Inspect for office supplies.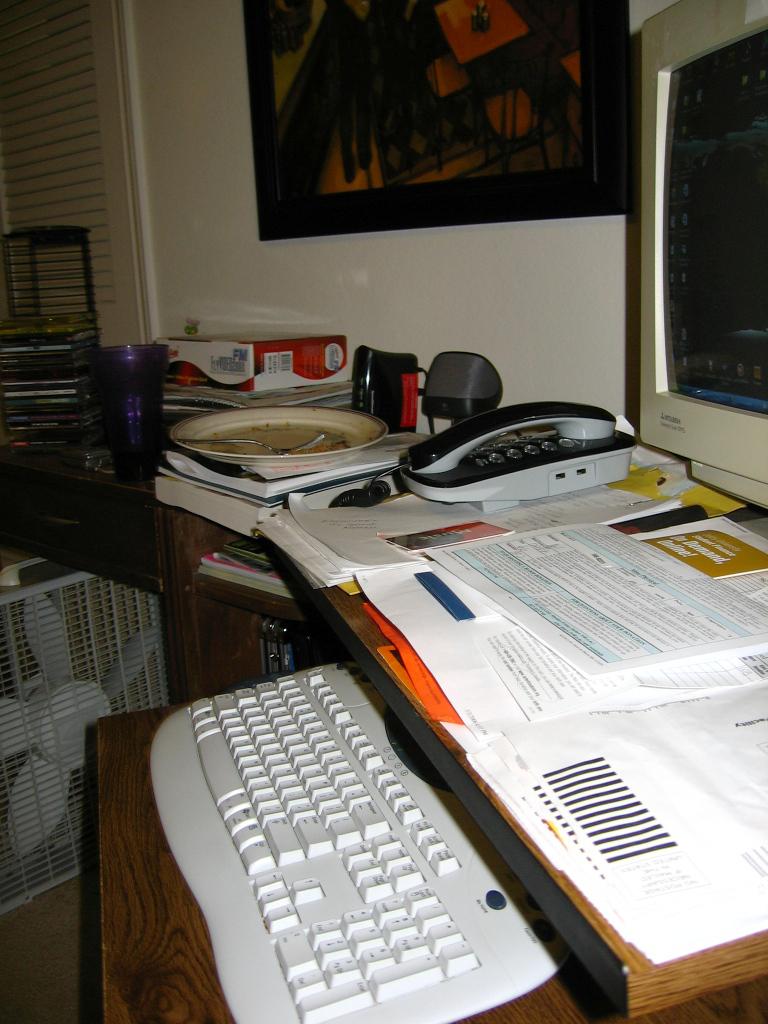
Inspection: <bbox>0, 556, 169, 918</bbox>.
